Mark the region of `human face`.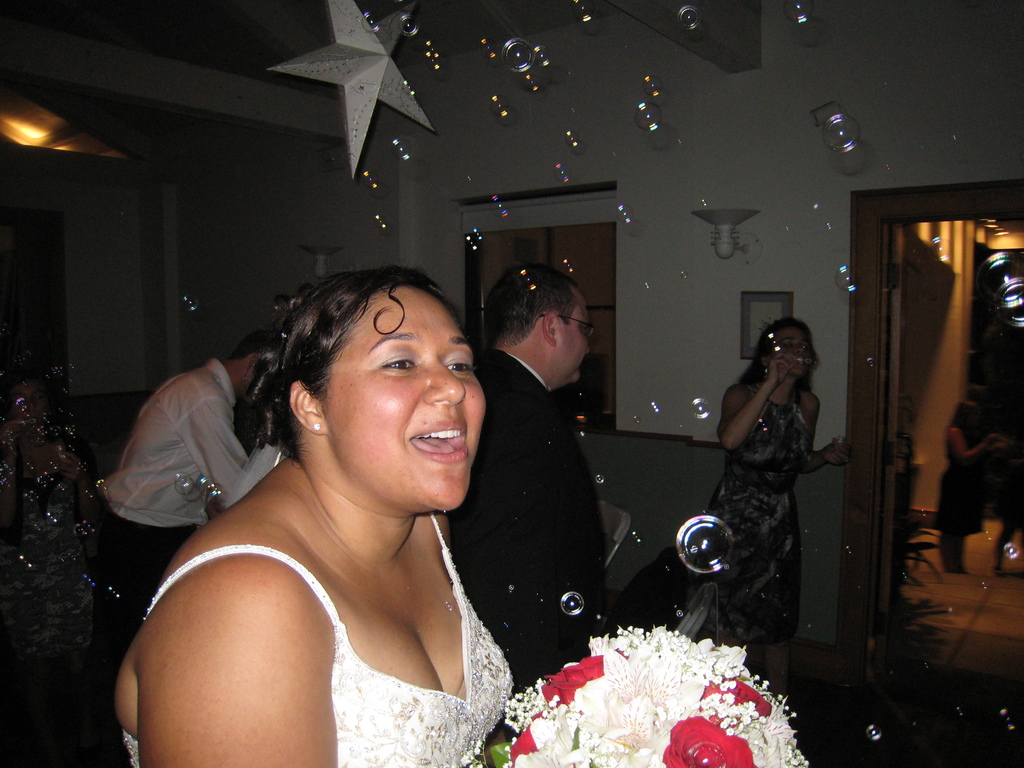
Region: bbox(558, 294, 591, 380).
